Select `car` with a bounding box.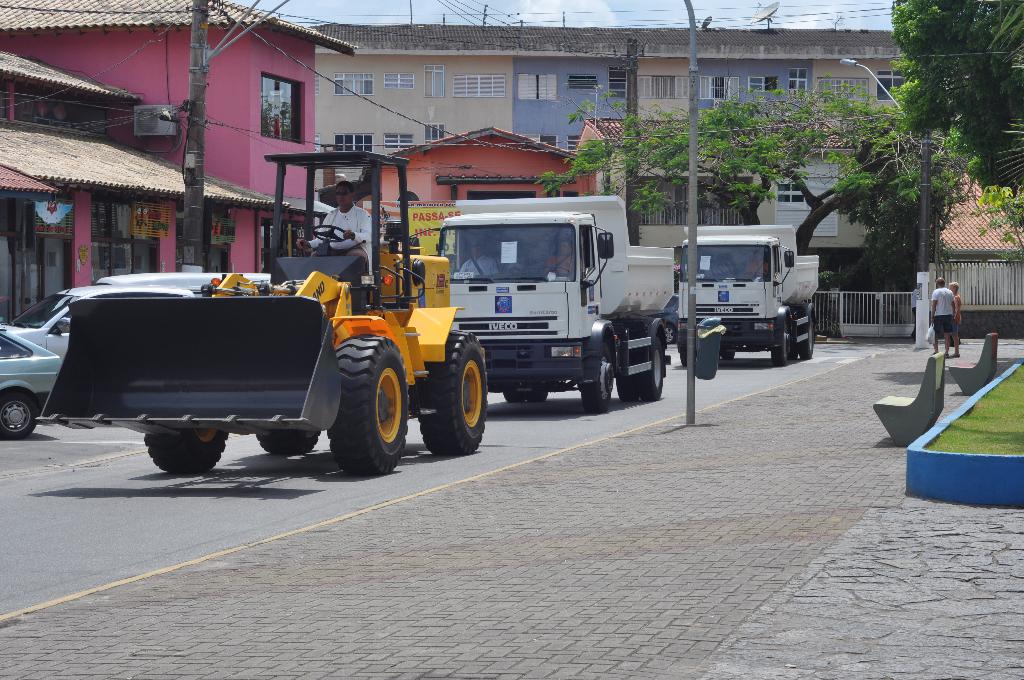
0:275:198:366.
